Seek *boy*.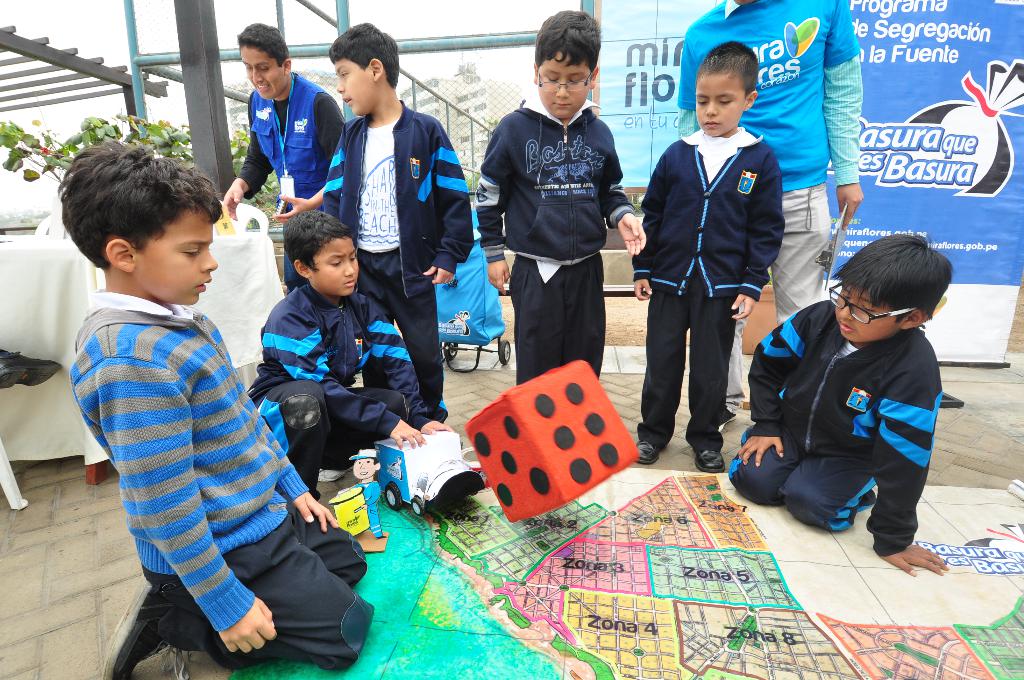
pyautogui.locateOnScreen(726, 221, 972, 549).
